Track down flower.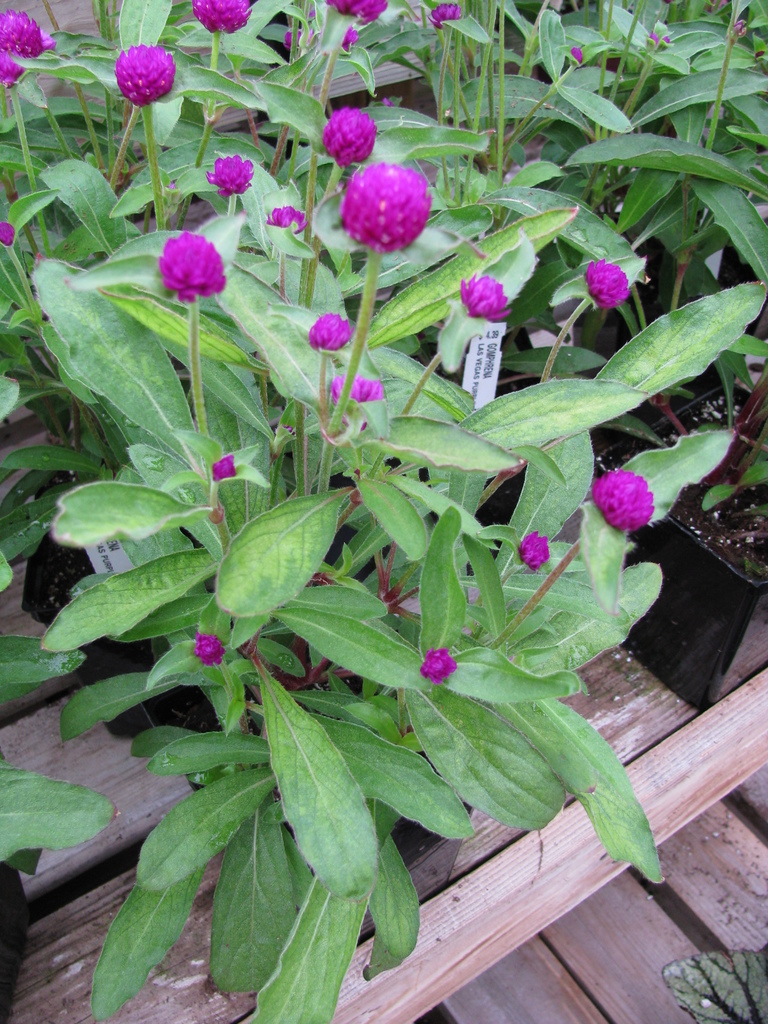
Tracked to <region>0, 8, 57, 60</region>.
